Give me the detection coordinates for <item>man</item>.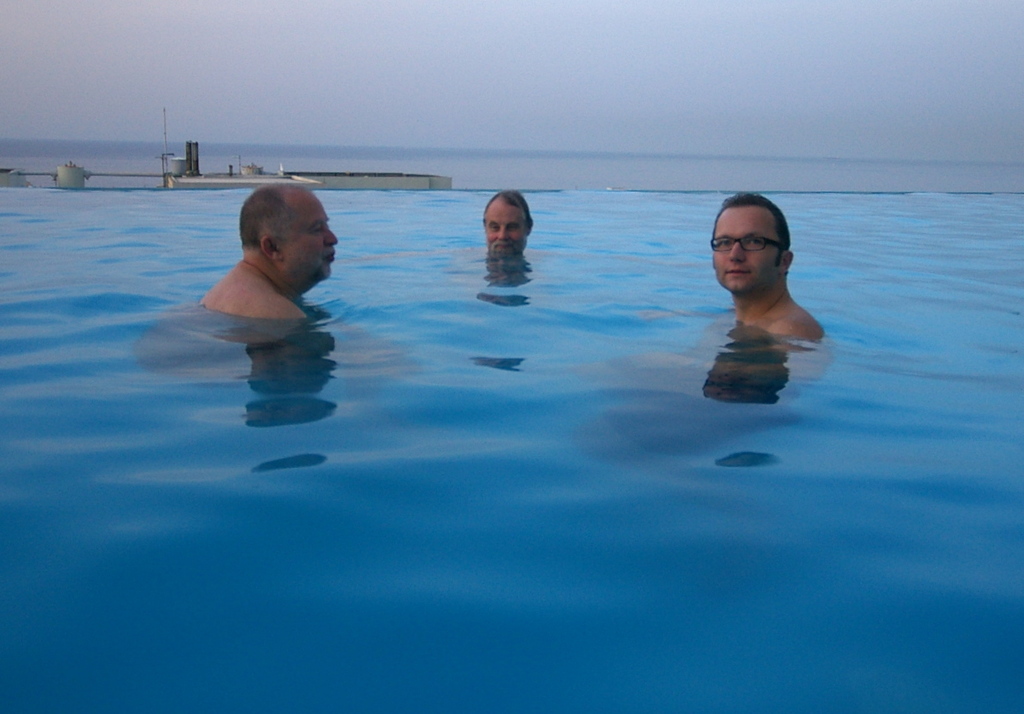
{"x1": 205, "y1": 184, "x2": 344, "y2": 329}.
